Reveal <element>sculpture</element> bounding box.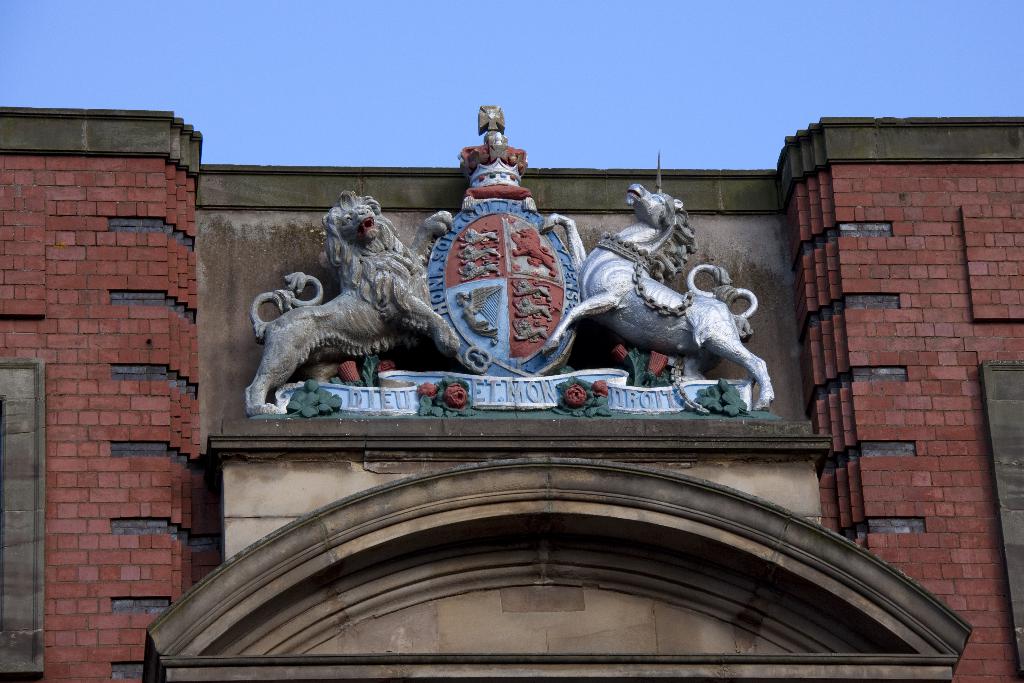
Revealed: 536,188,773,407.
